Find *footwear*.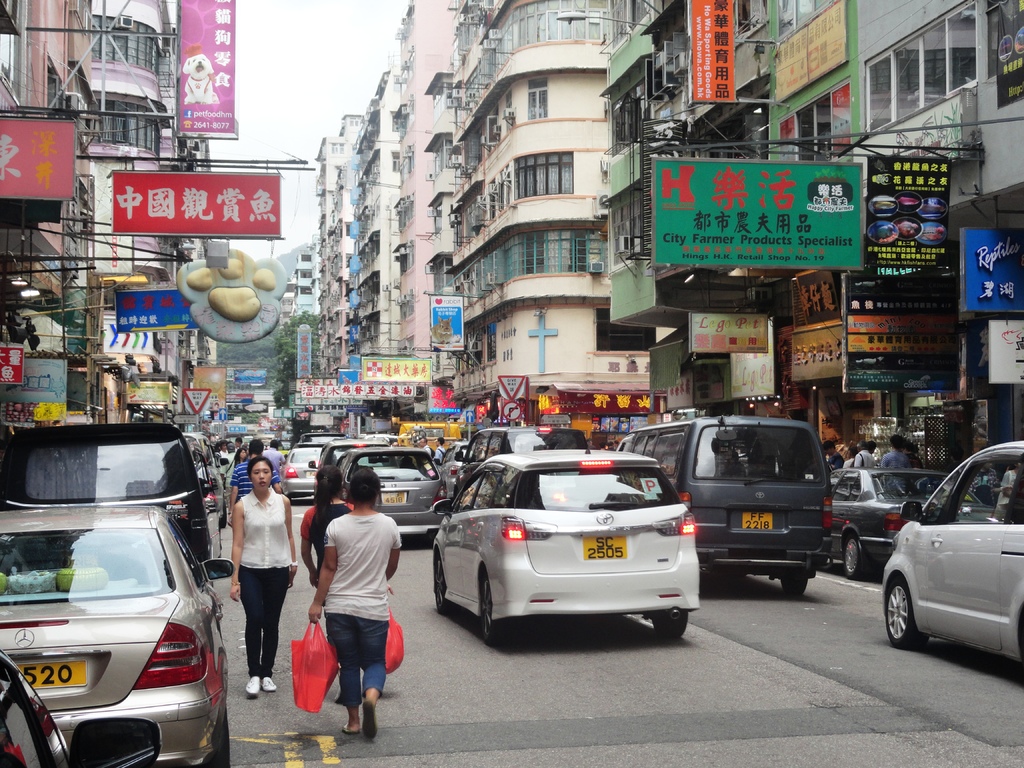
bbox(260, 675, 276, 693).
